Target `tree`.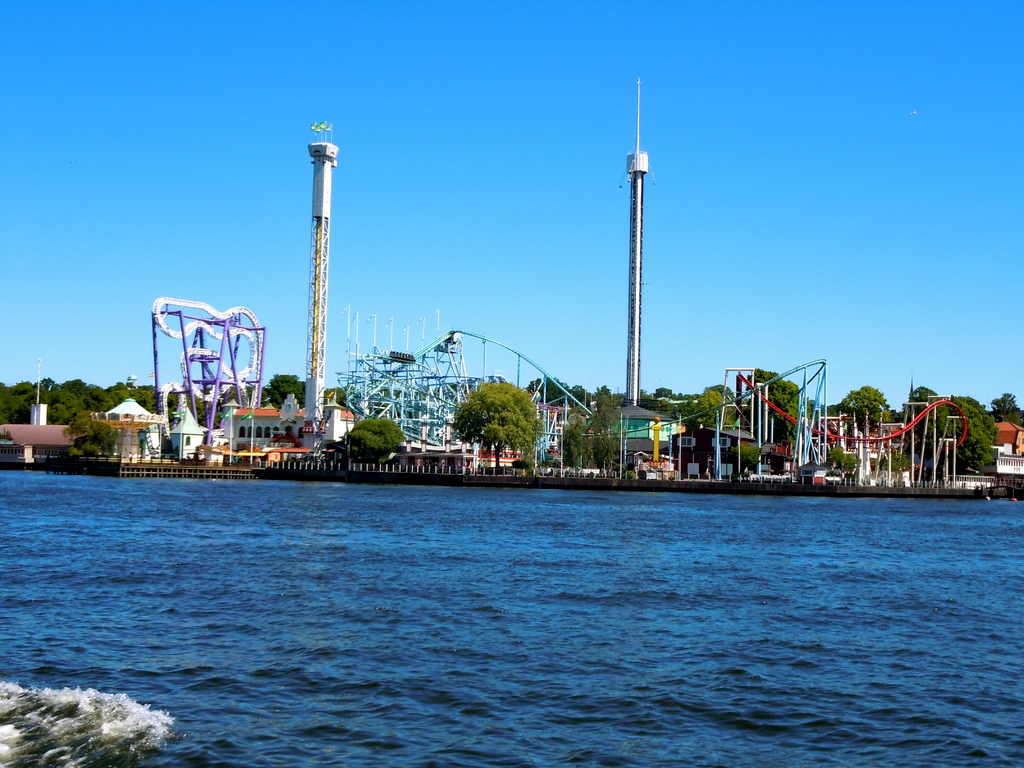
Target region: region(831, 445, 863, 484).
